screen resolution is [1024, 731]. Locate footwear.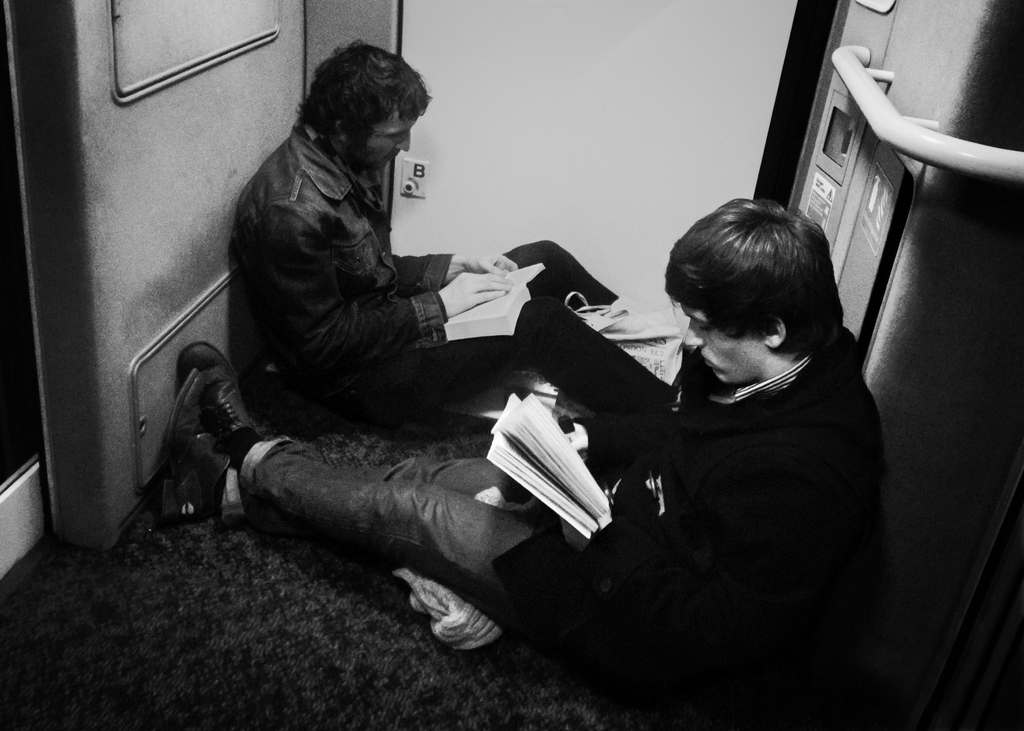
region(173, 339, 261, 454).
